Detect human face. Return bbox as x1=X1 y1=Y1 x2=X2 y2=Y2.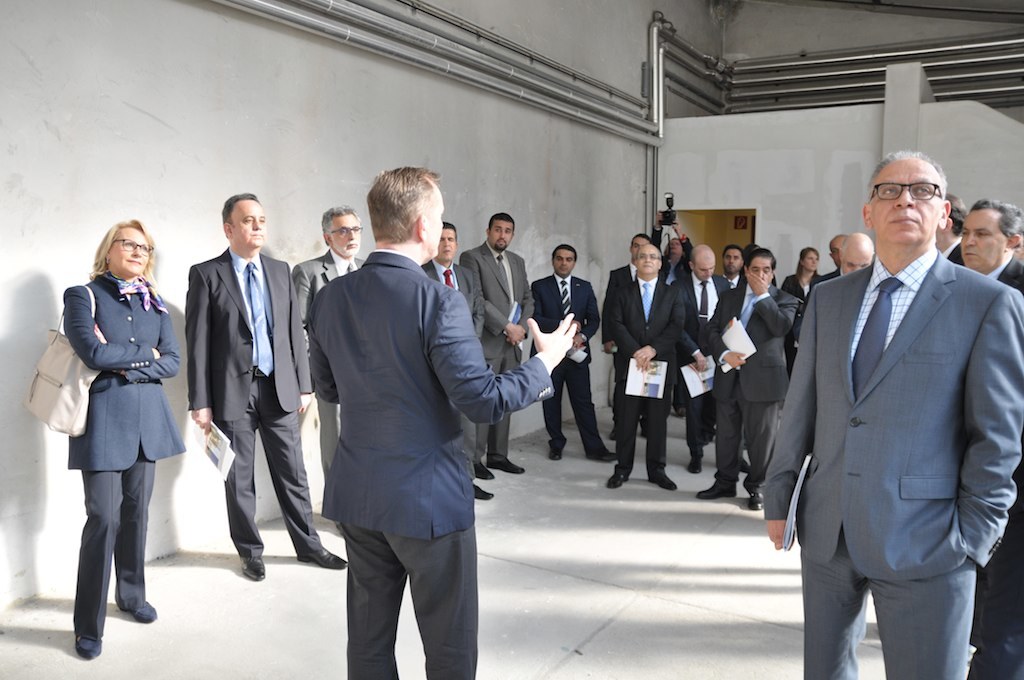
x1=638 y1=247 x2=658 y2=274.
